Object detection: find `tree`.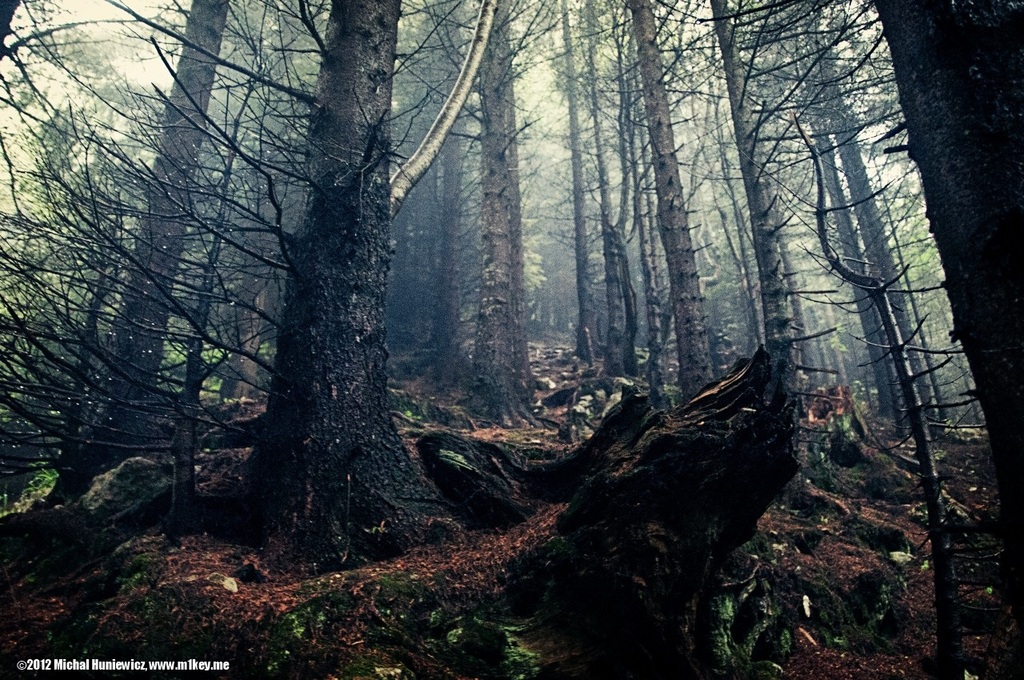
558,0,662,398.
